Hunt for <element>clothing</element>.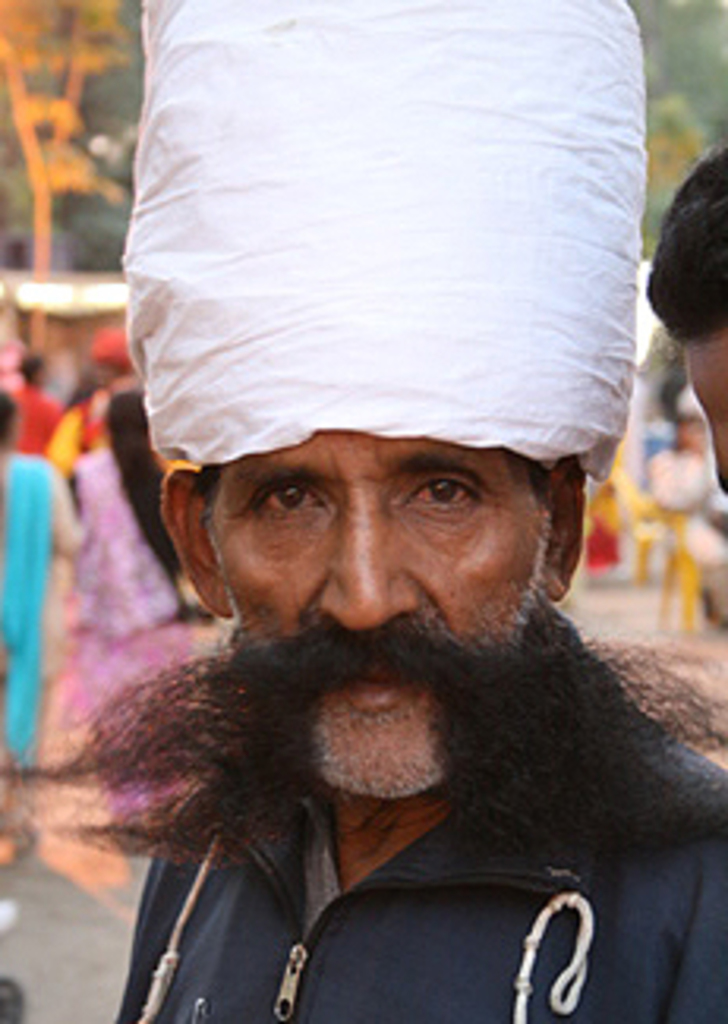
Hunted down at (95,744,725,1021).
